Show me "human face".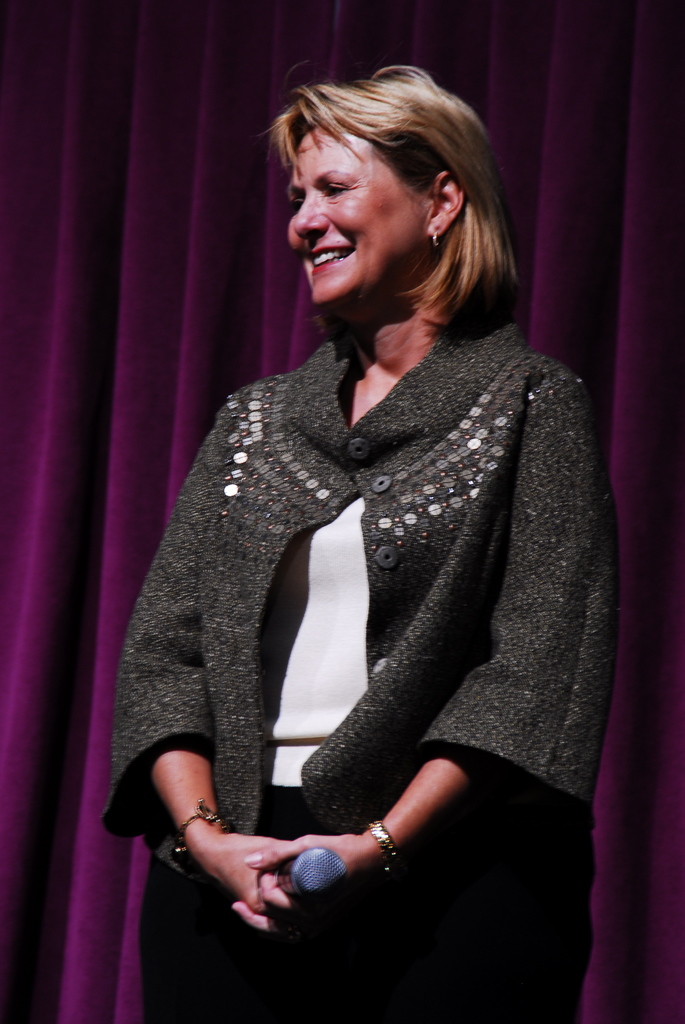
"human face" is here: select_region(290, 128, 428, 303).
